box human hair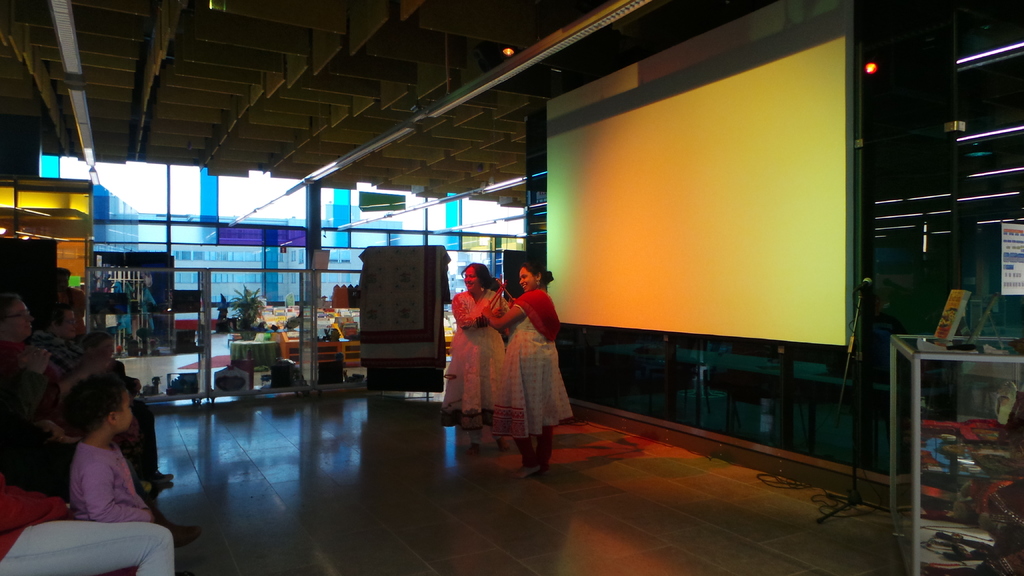
bbox=[83, 332, 113, 356]
